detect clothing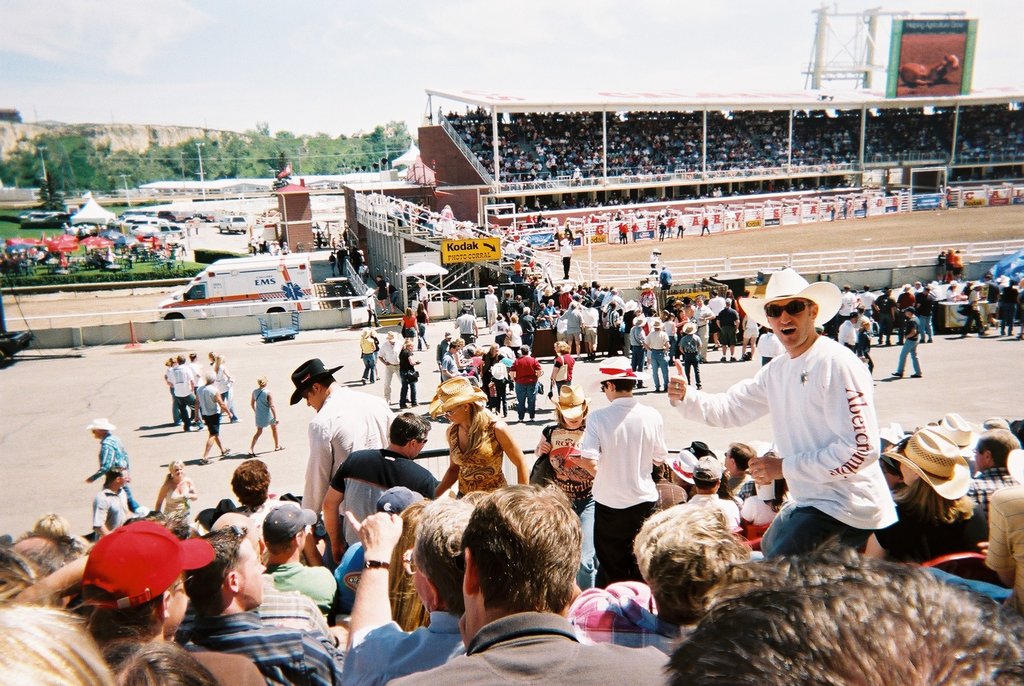
<region>650, 482, 687, 507</region>
